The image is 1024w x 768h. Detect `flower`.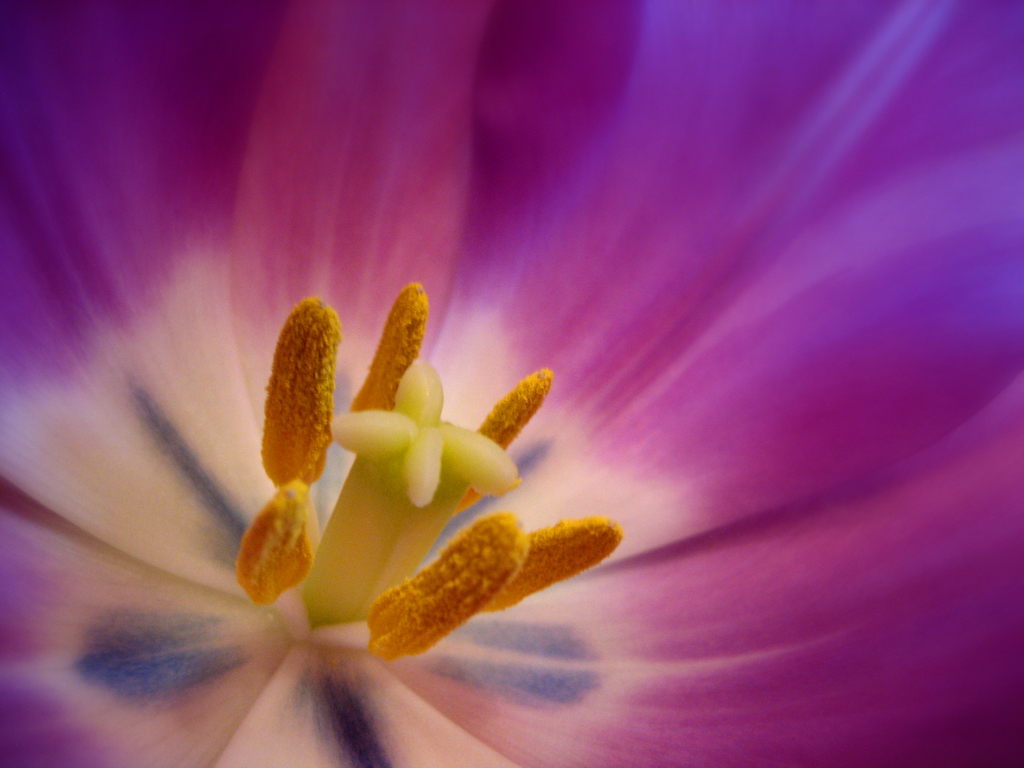
Detection: 0 4 1023 762.
